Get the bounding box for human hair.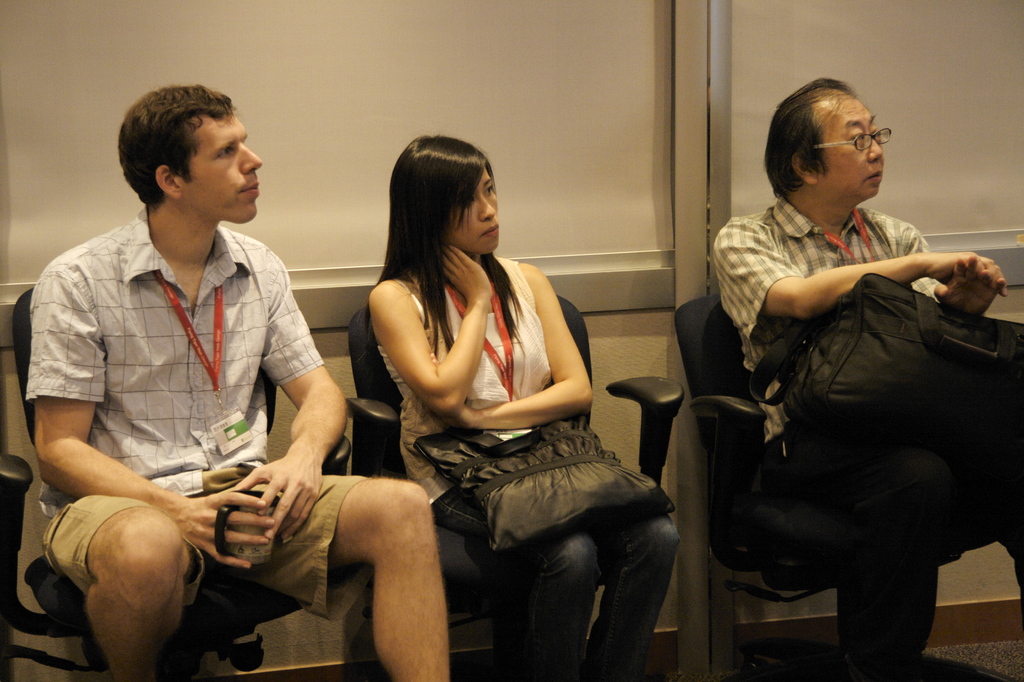
[left=366, top=133, right=508, bottom=334].
